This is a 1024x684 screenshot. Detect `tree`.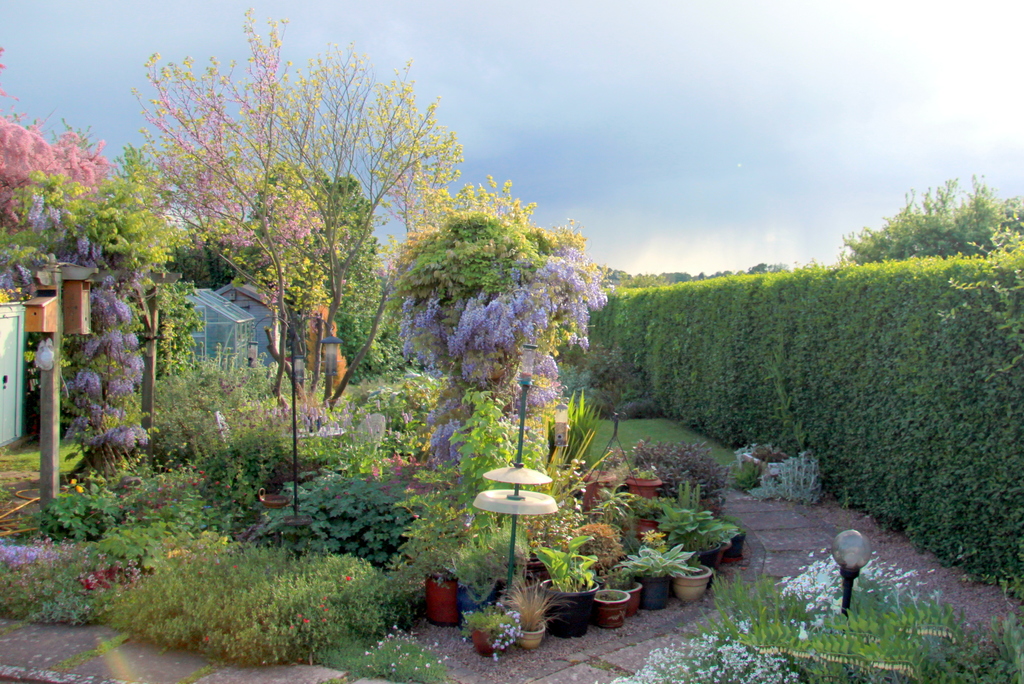
115, 28, 477, 408.
